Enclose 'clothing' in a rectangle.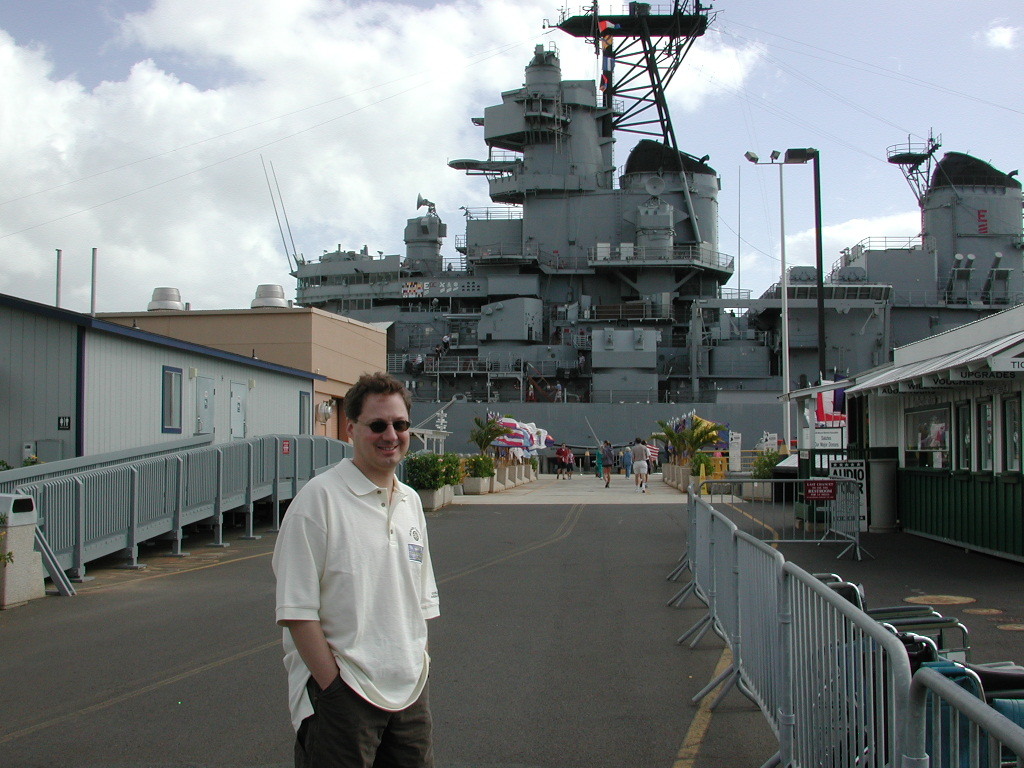
631, 444, 650, 474.
